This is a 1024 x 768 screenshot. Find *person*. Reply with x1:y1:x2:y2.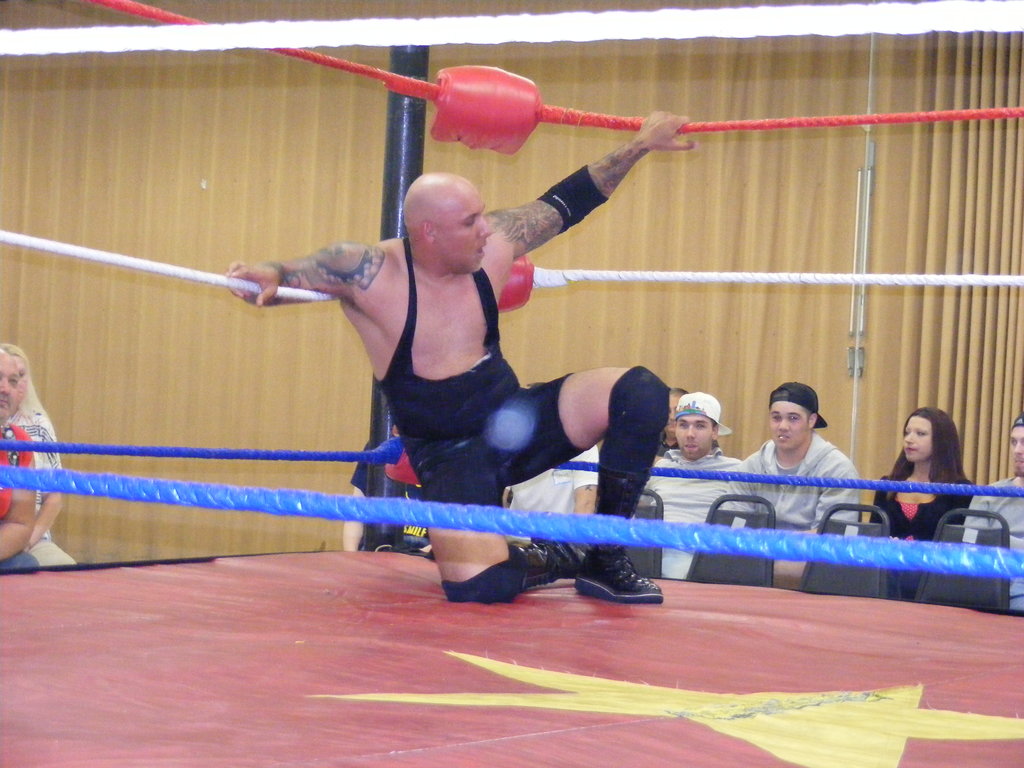
963:417:1023:610.
